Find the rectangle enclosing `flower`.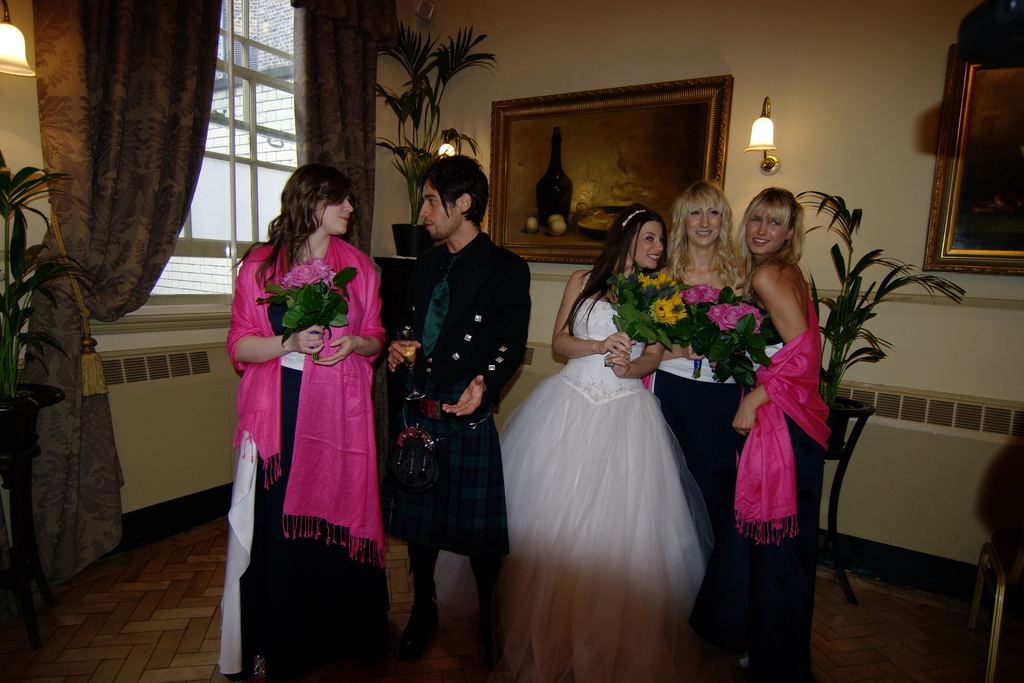
bbox=[280, 264, 322, 290].
